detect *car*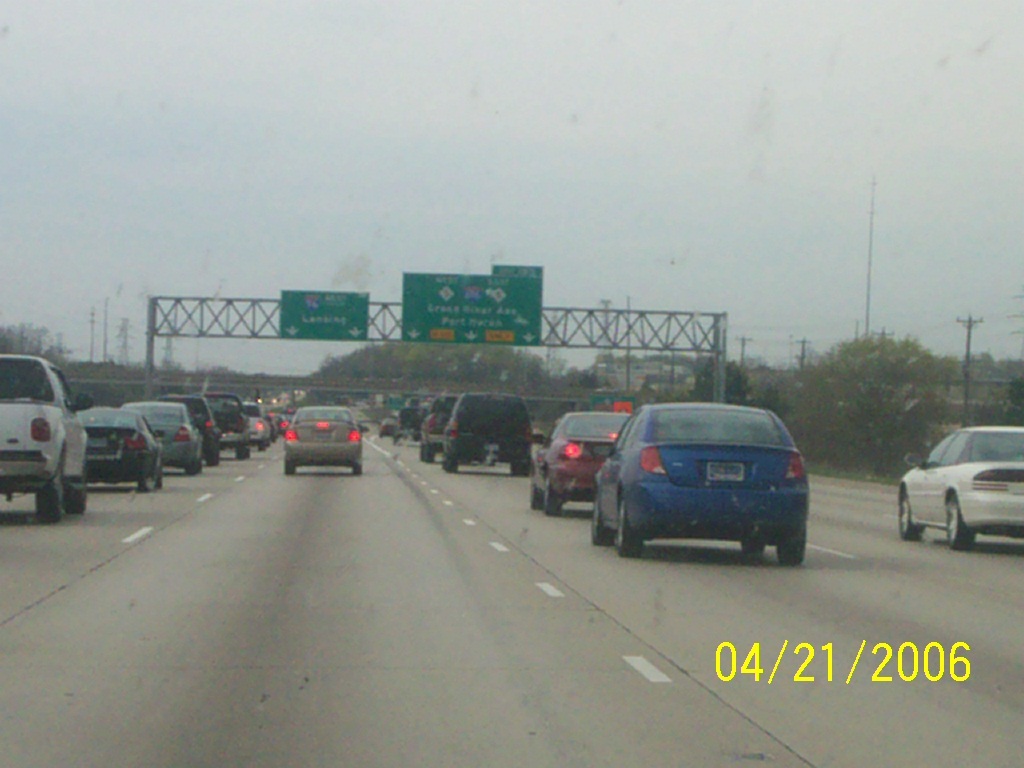
rect(274, 399, 369, 476)
